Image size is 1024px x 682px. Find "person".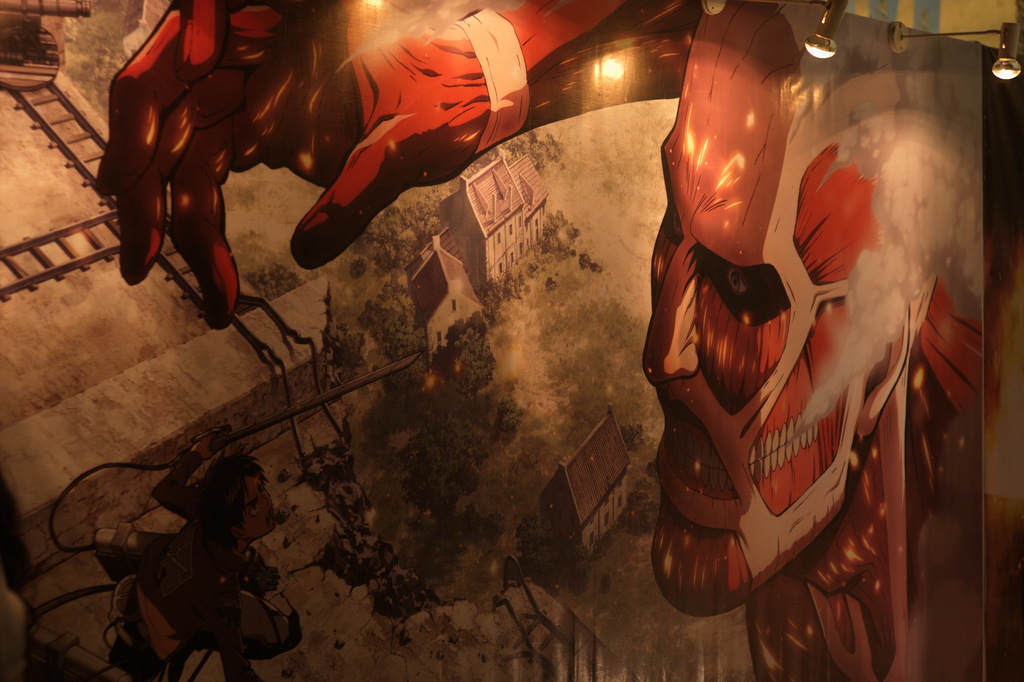
94:433:303:681.
